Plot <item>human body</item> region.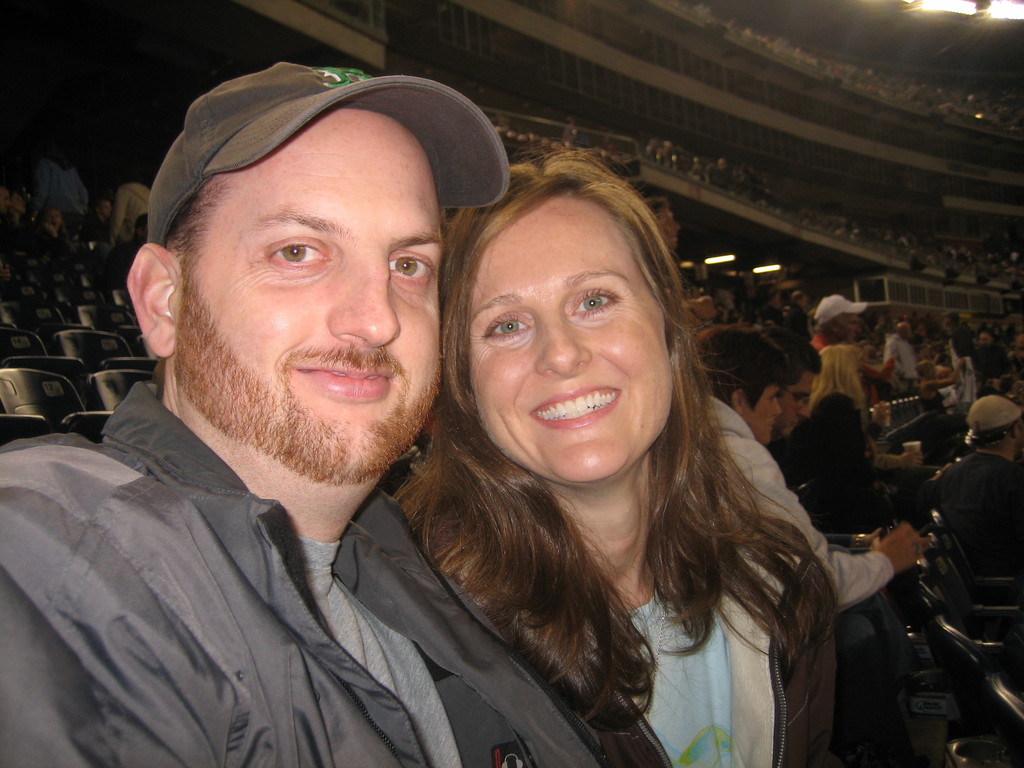
Plotted at 76, 131, 689, 755.
